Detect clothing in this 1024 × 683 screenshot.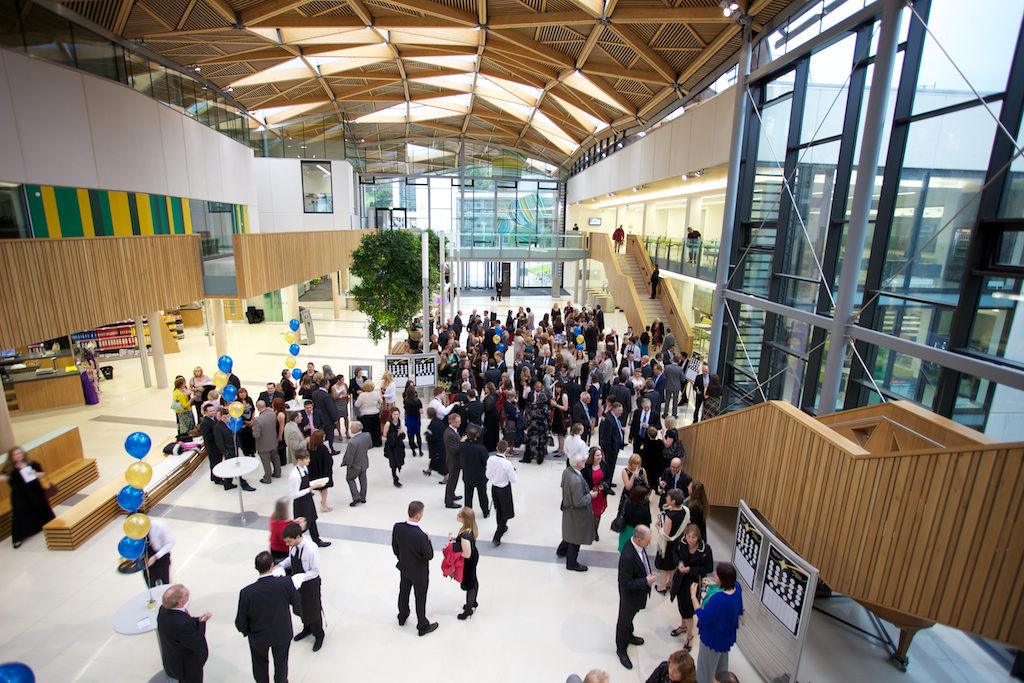
Detection: locate(645, 657, 673, 681).
